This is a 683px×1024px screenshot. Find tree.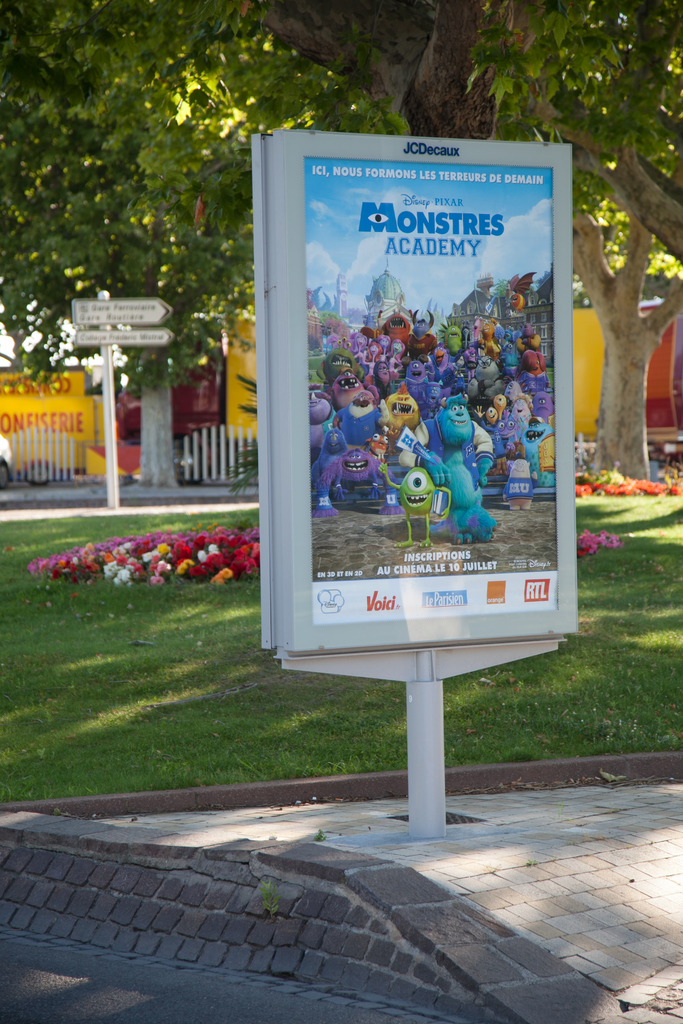
Bounding box: 563, 0, 682, 481.
